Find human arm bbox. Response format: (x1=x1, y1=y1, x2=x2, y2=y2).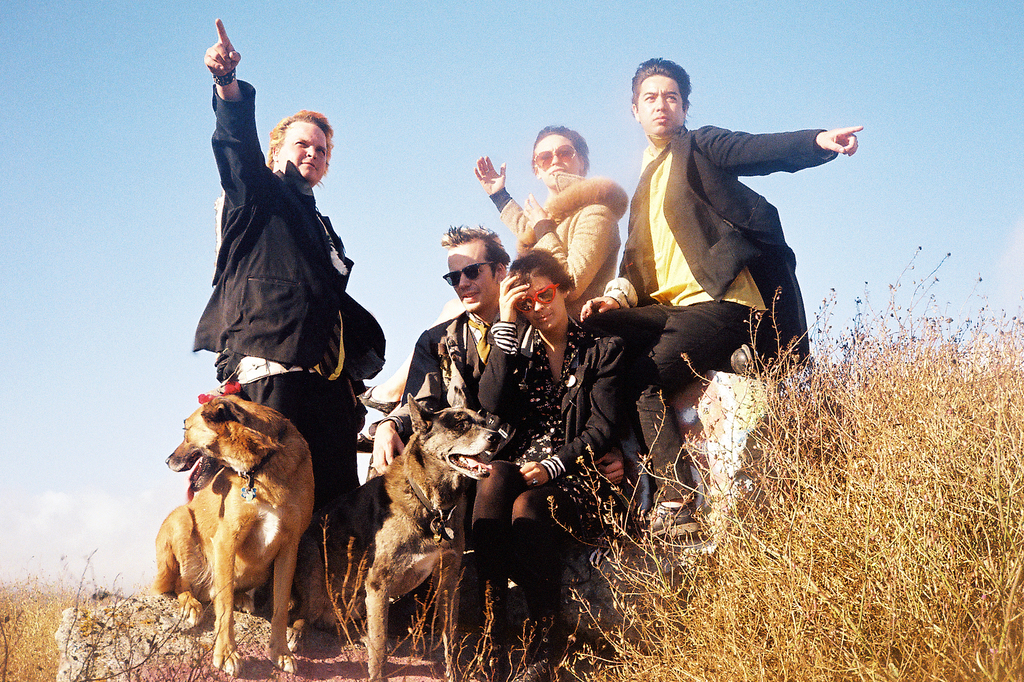
(x1=479, y1=270, x2=513, y2=412).
